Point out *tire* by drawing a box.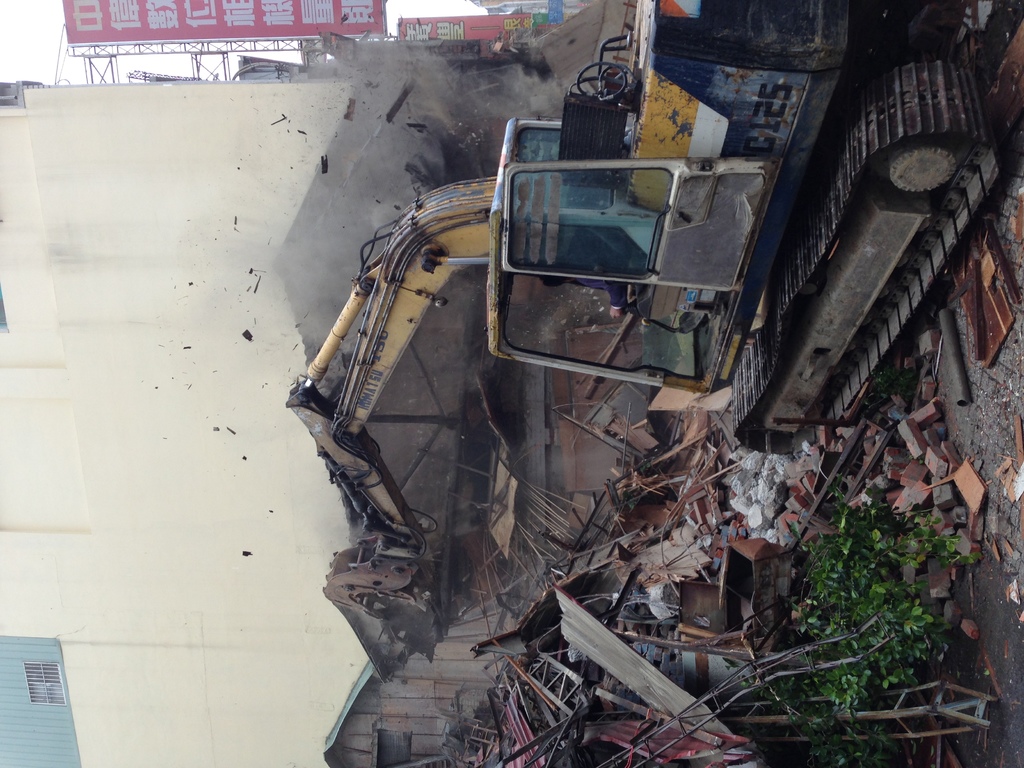
select_region(887, 145, 959, 189).
